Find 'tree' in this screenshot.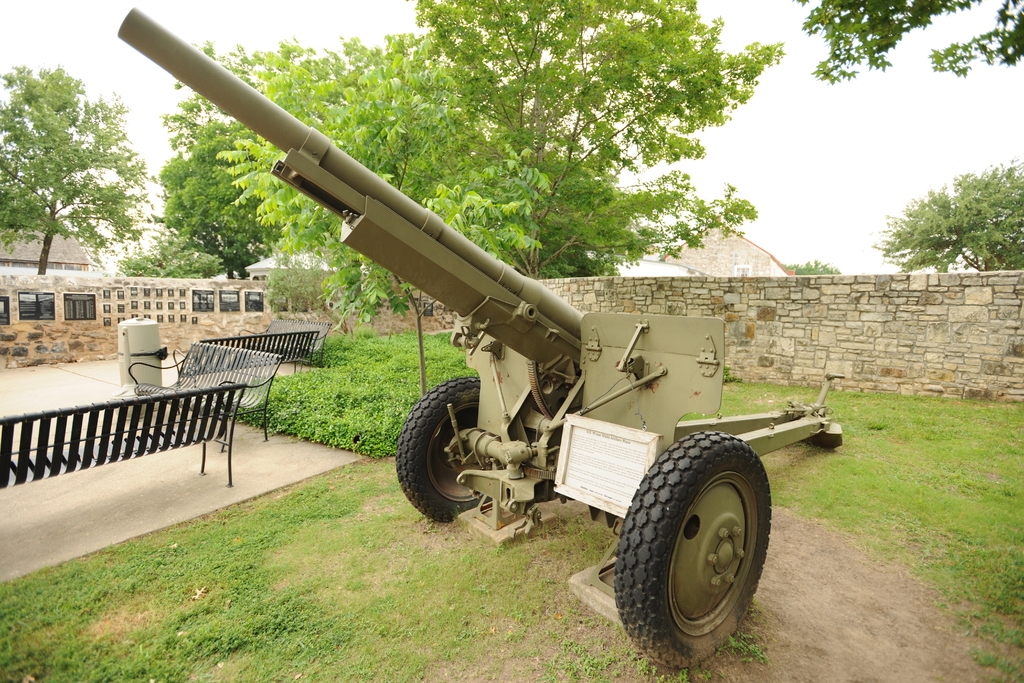
The bounding box for 'tree' is select_region(0, 58, 143, 264).
